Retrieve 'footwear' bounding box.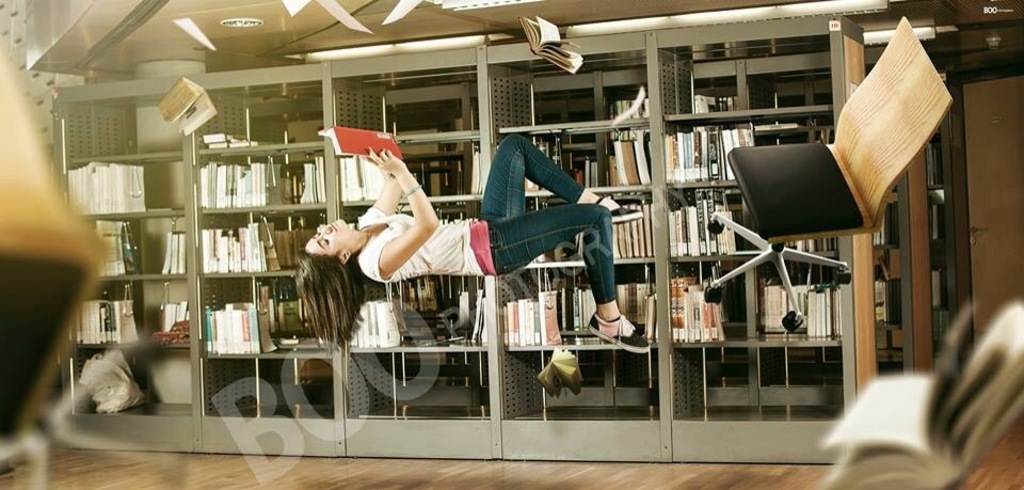
Bounding box: [598, 196, 642, 225].
